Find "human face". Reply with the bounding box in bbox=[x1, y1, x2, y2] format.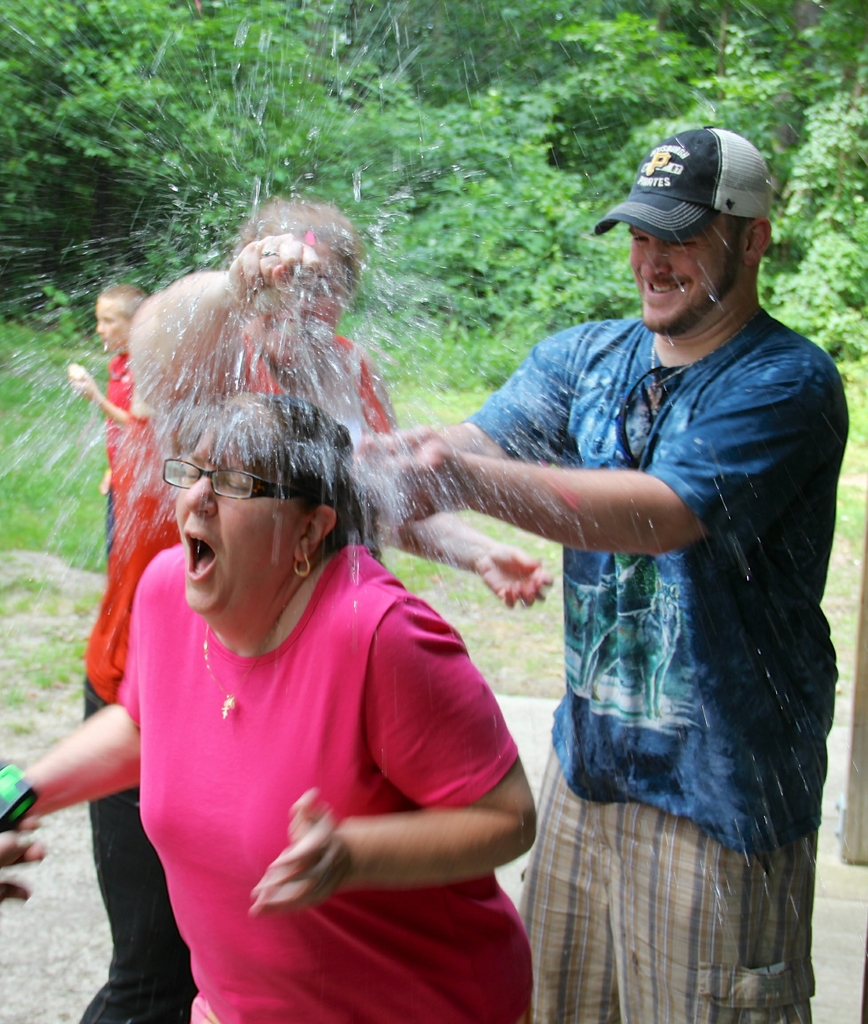
bbox=[93, 297, 126, 349].
